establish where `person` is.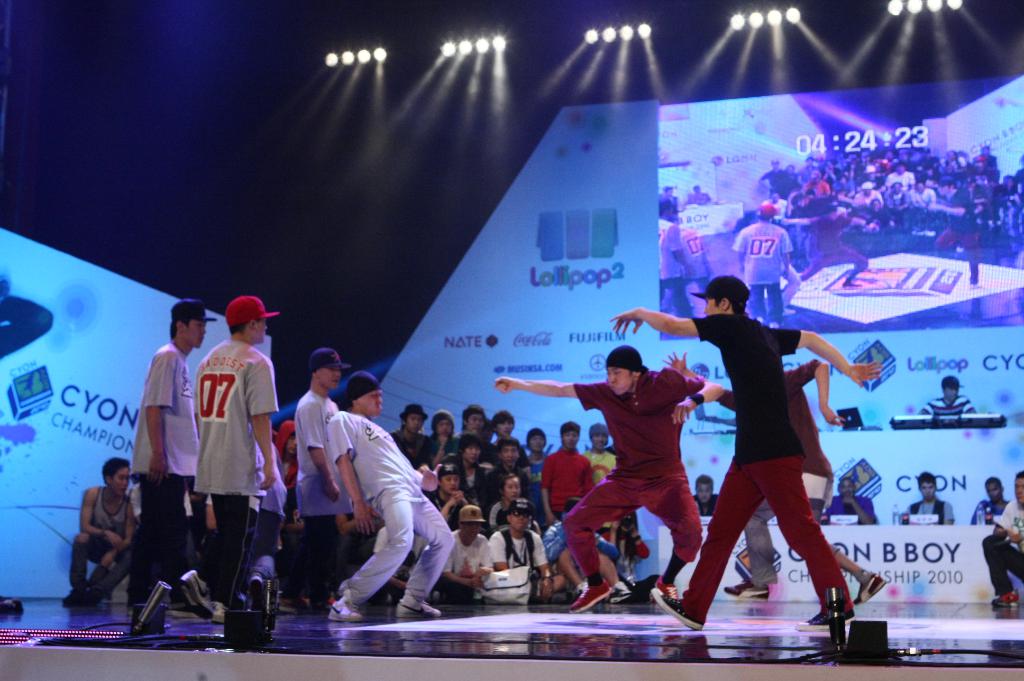
Established at left=905, top=471, right=954, bottom=522.
